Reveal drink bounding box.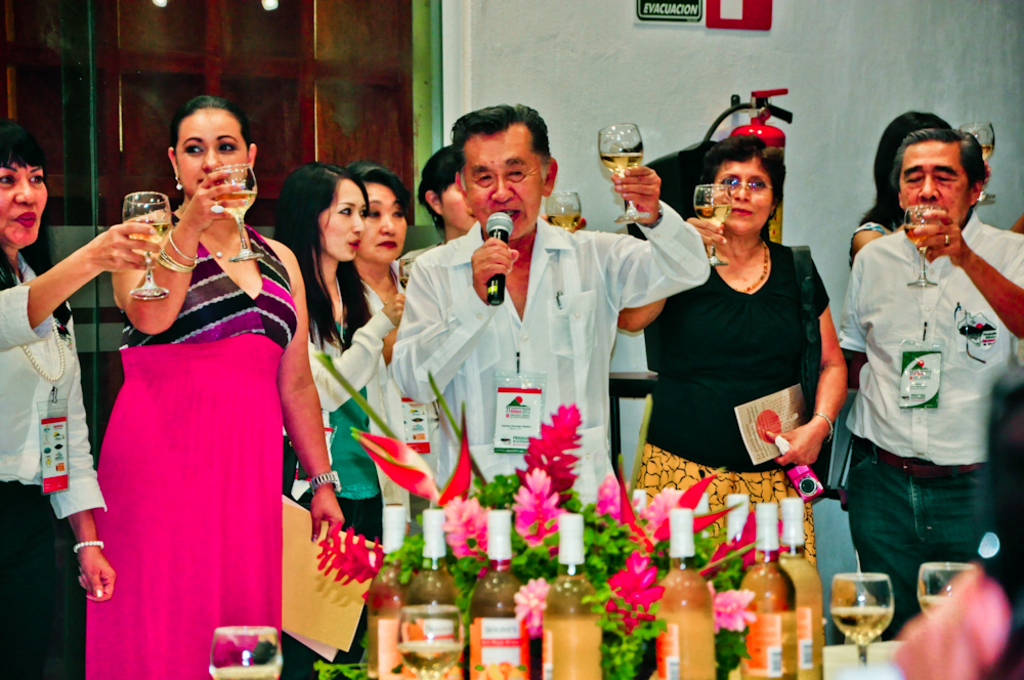
Revealed: <box>469,571,528,679</box>.
